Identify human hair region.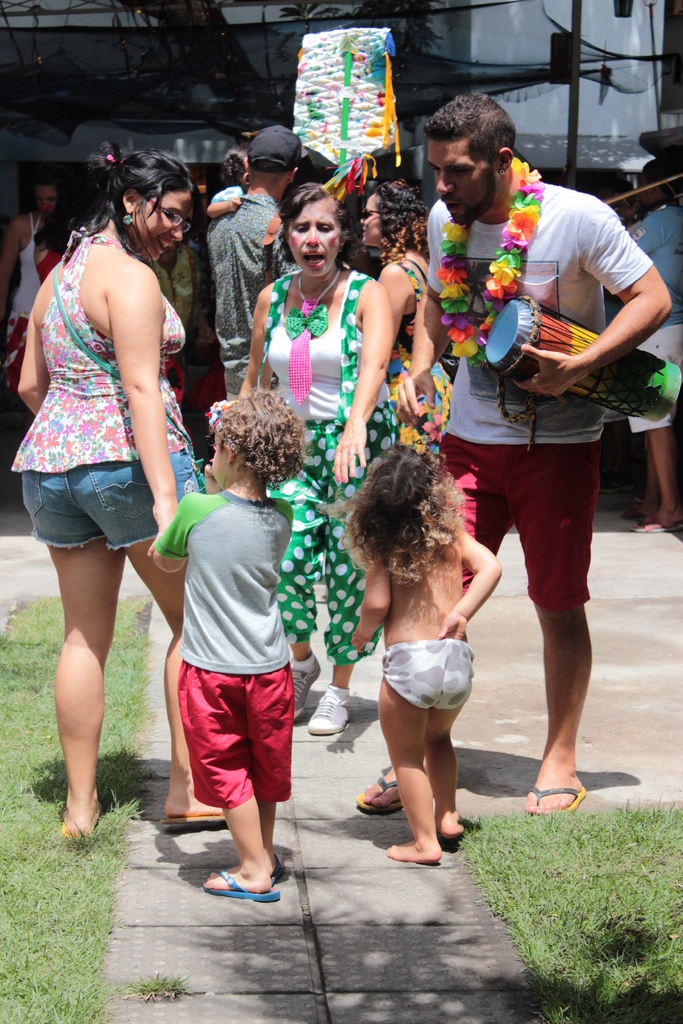
Region: box=[370, 183, 430, 264].
